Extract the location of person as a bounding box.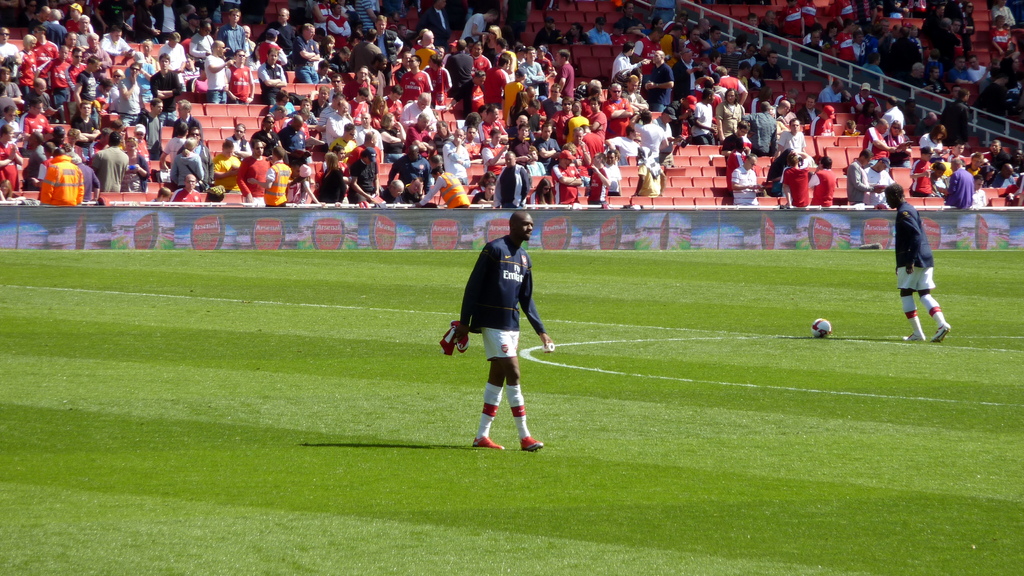
819/79/846/106.
